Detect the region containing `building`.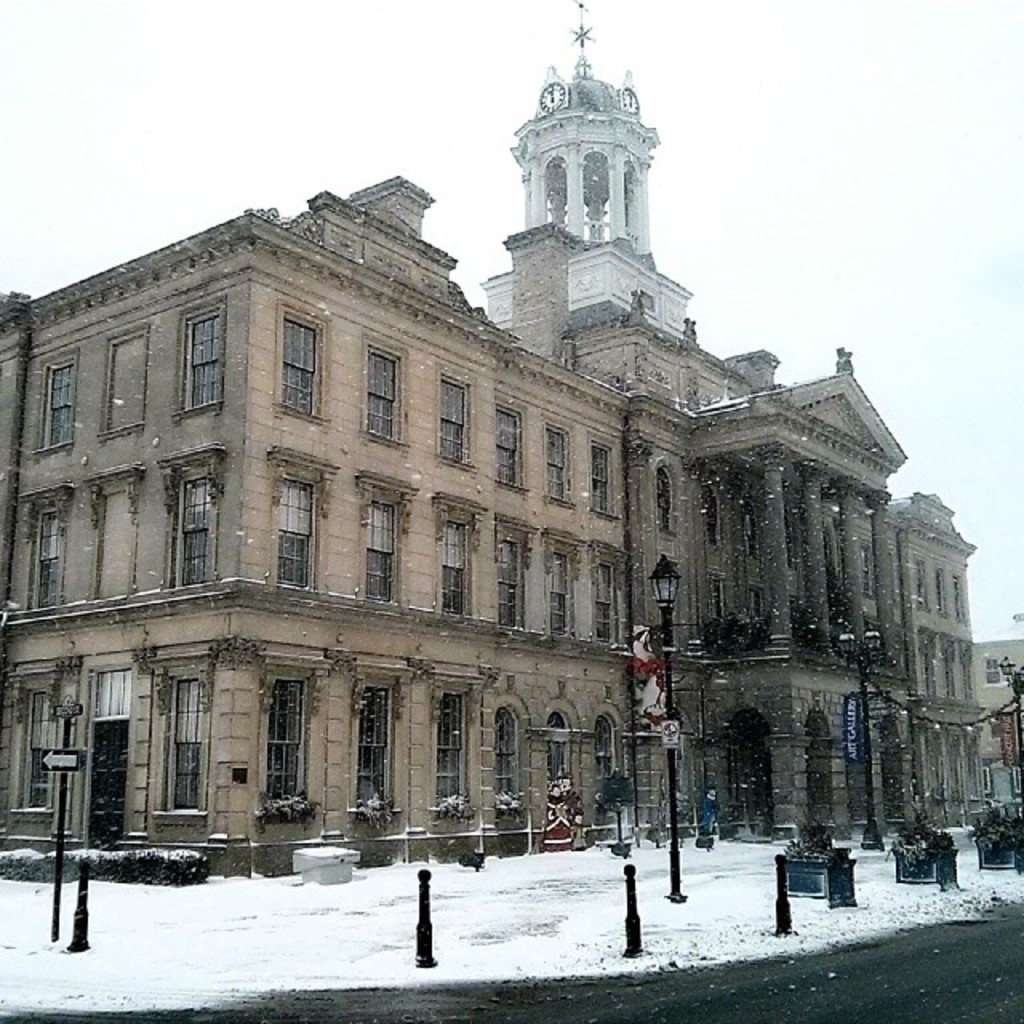
Rect(0, 0, 987, 880).
